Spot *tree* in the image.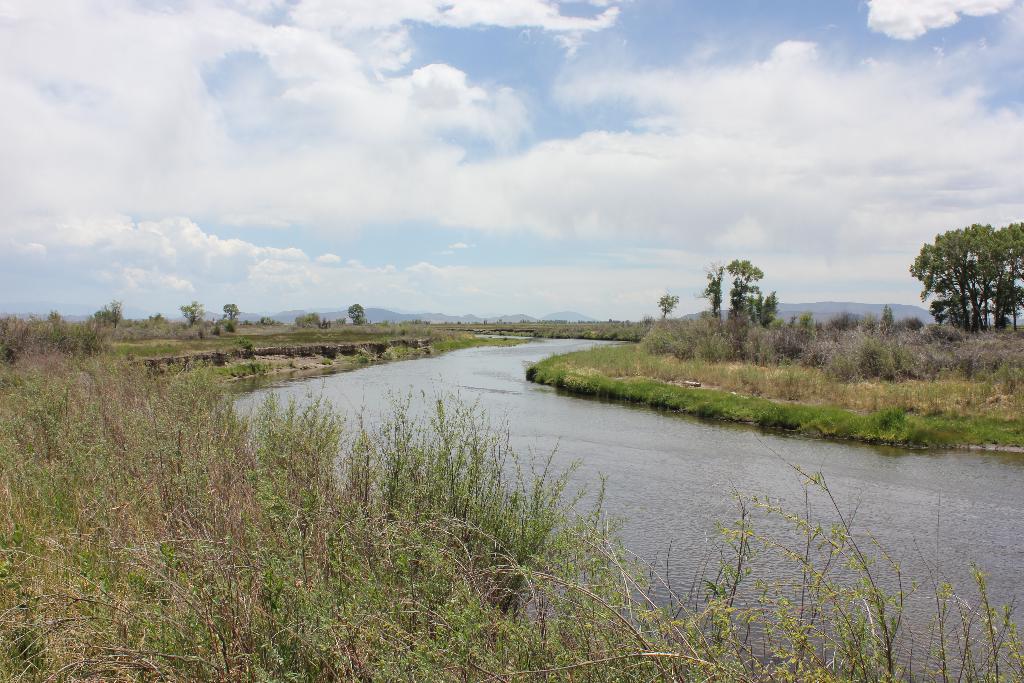
*tree* found at x1=729 y1=258 x2=785 y2=334.
